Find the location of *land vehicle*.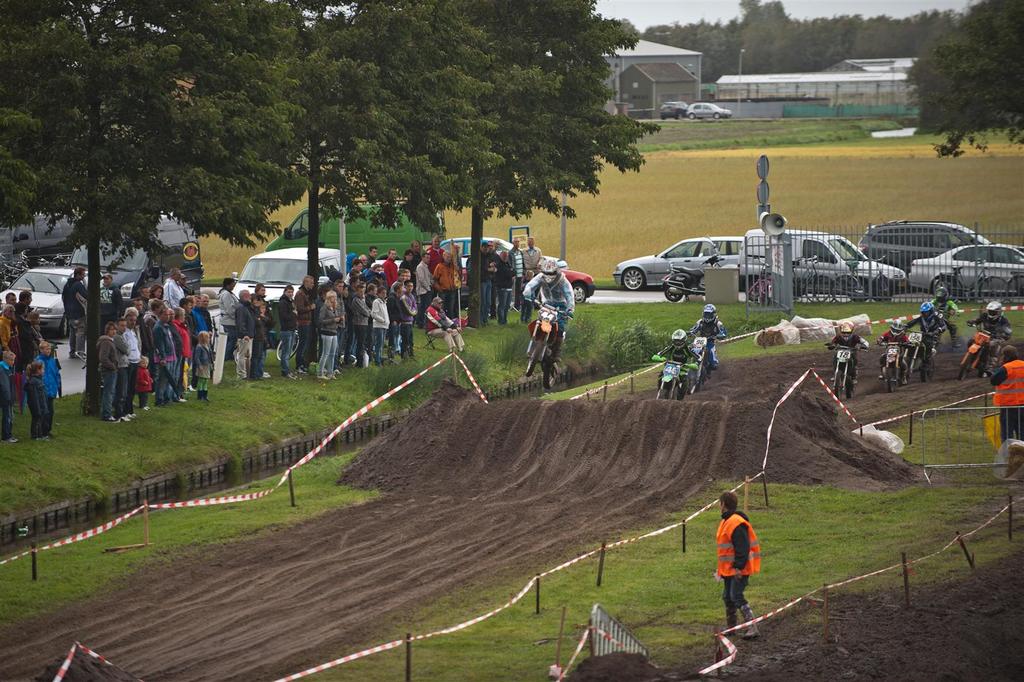
Location: (913, 238, 1023, 293).
